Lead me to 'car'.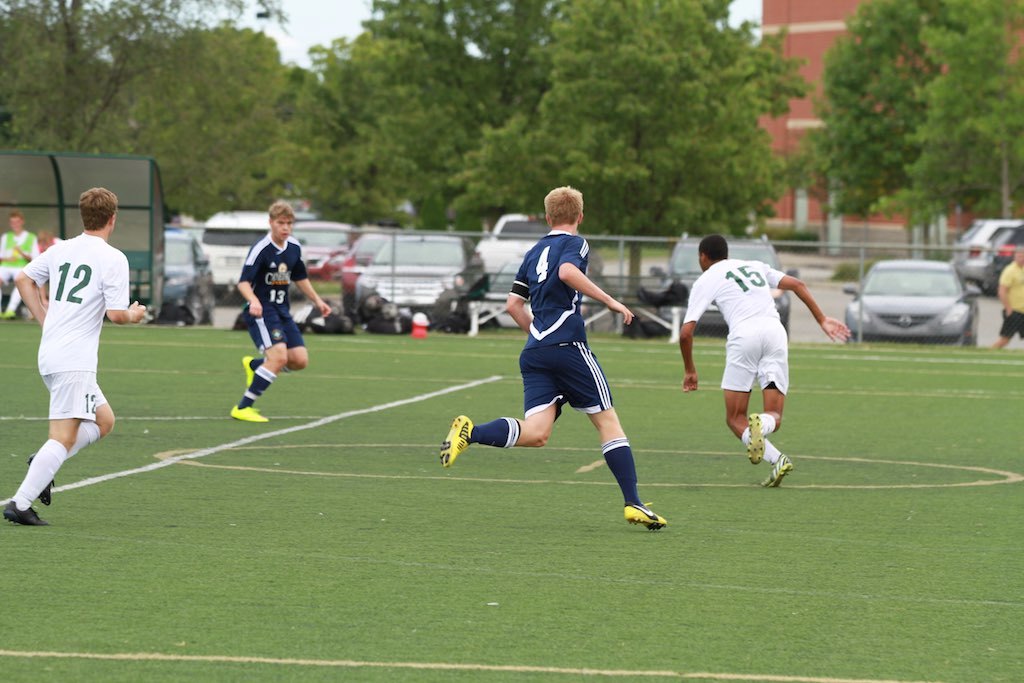
Lead to rect(158, 229, 215, 316).
